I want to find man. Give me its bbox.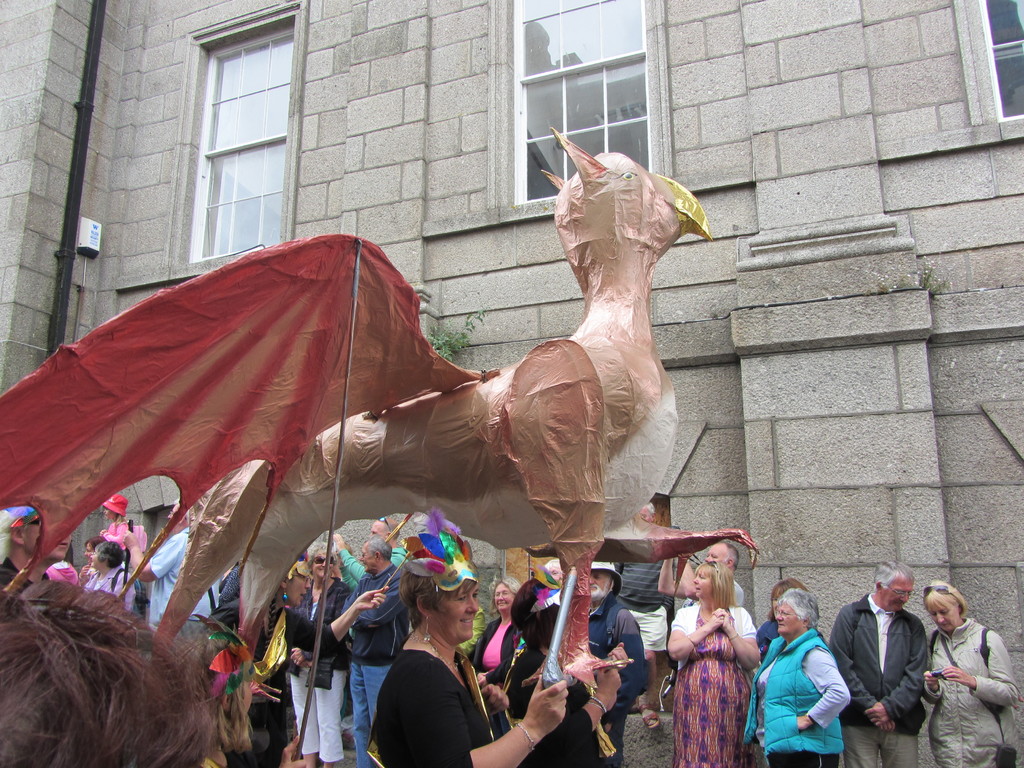
{"x1": 614, "y1": 499, "x2": 677, "y2": 724}.
